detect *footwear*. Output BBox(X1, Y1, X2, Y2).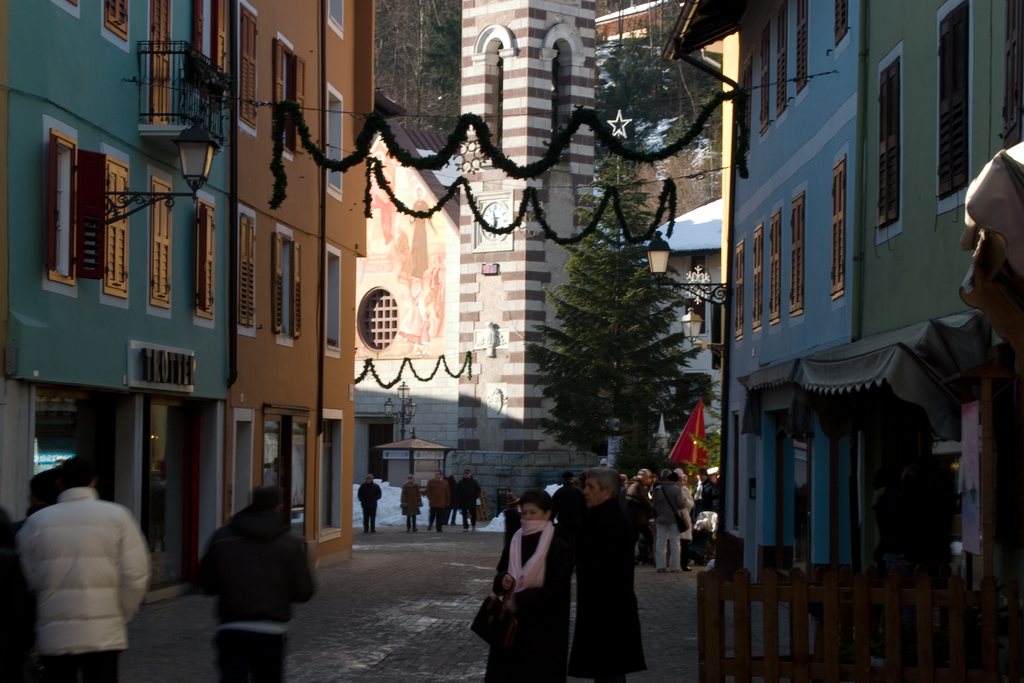
BBox(371, 529, 375, 532).
